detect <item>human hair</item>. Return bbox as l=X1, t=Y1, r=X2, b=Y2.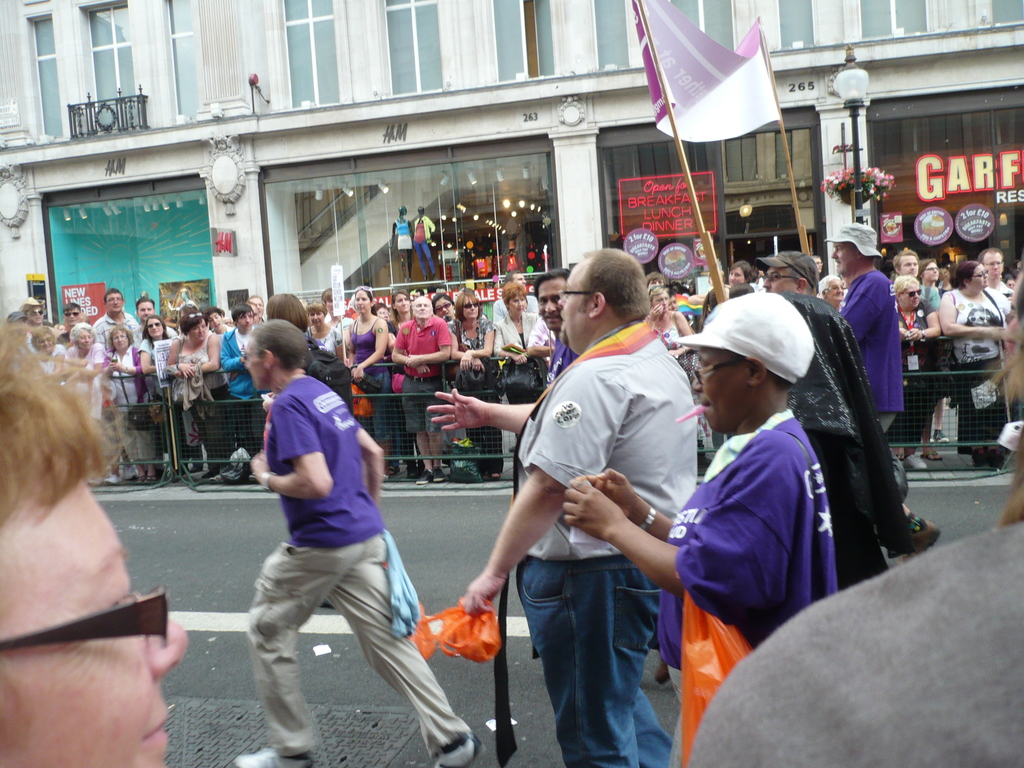
l=320, t=284, r=332, b=308.
